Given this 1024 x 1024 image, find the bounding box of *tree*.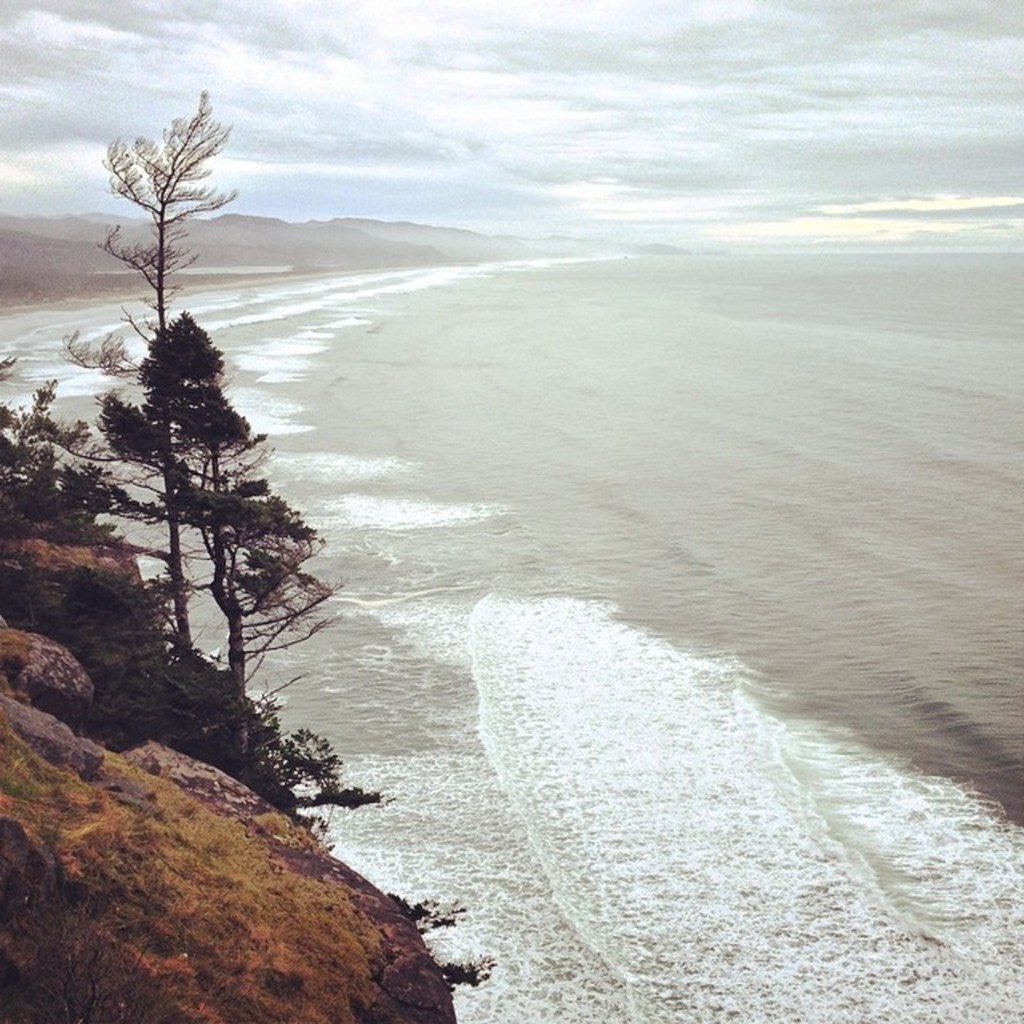
region(77, 83, 238, 328).
